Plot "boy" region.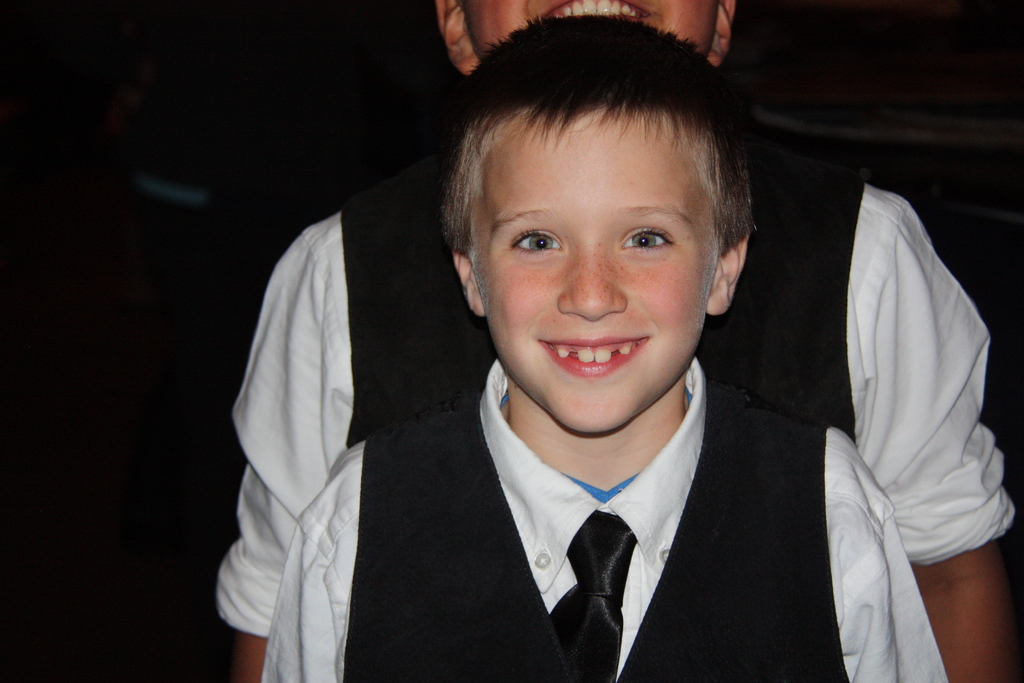
Plotted at {"x1": 262, "y1": 8, "x2": 947, "y2": 682}.
